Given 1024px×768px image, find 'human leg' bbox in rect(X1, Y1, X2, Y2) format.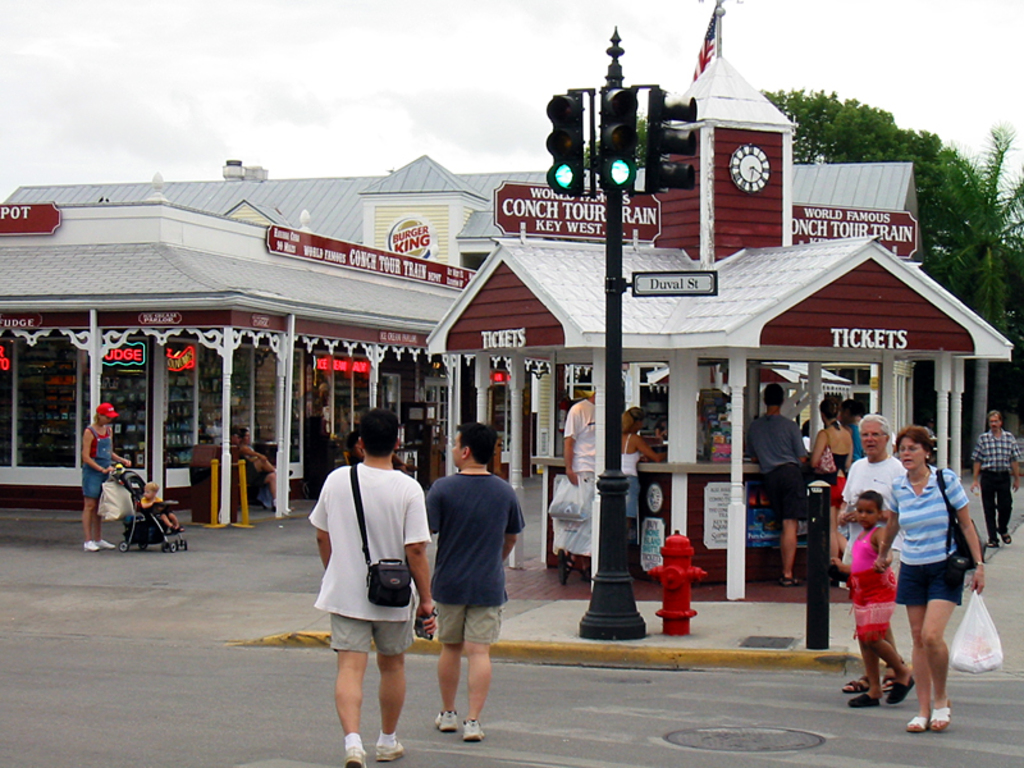
rect(339, 611, 376, 767).
